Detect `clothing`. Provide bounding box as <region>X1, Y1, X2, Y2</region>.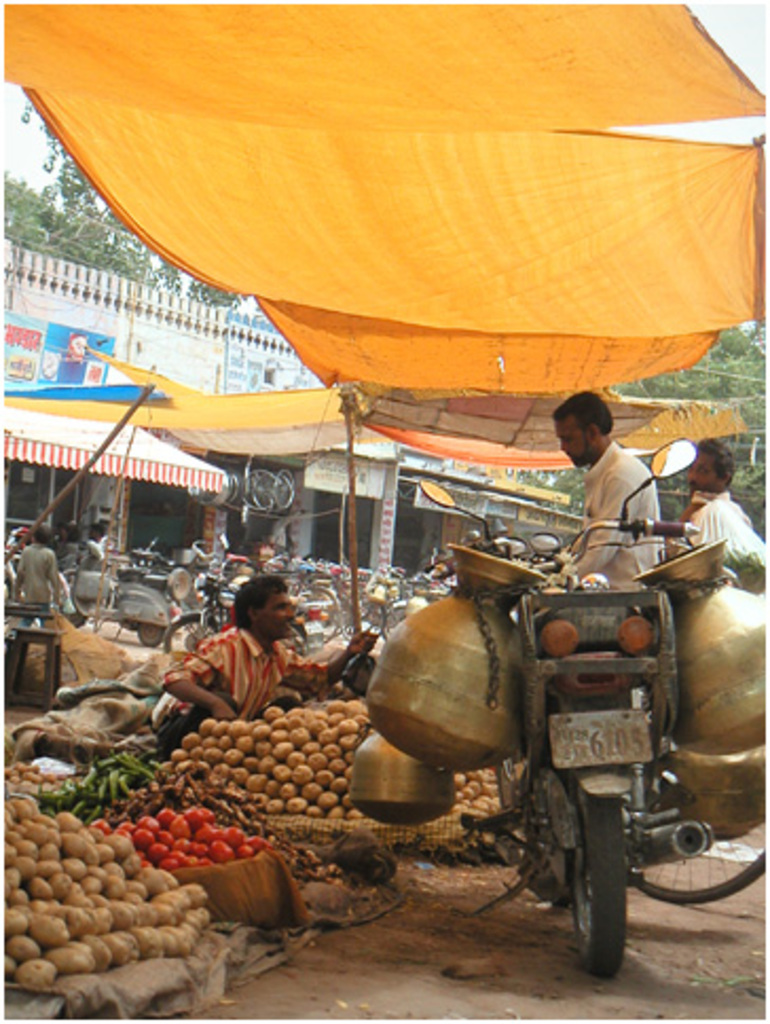
<region>11, 542, 57, 630</region>.
